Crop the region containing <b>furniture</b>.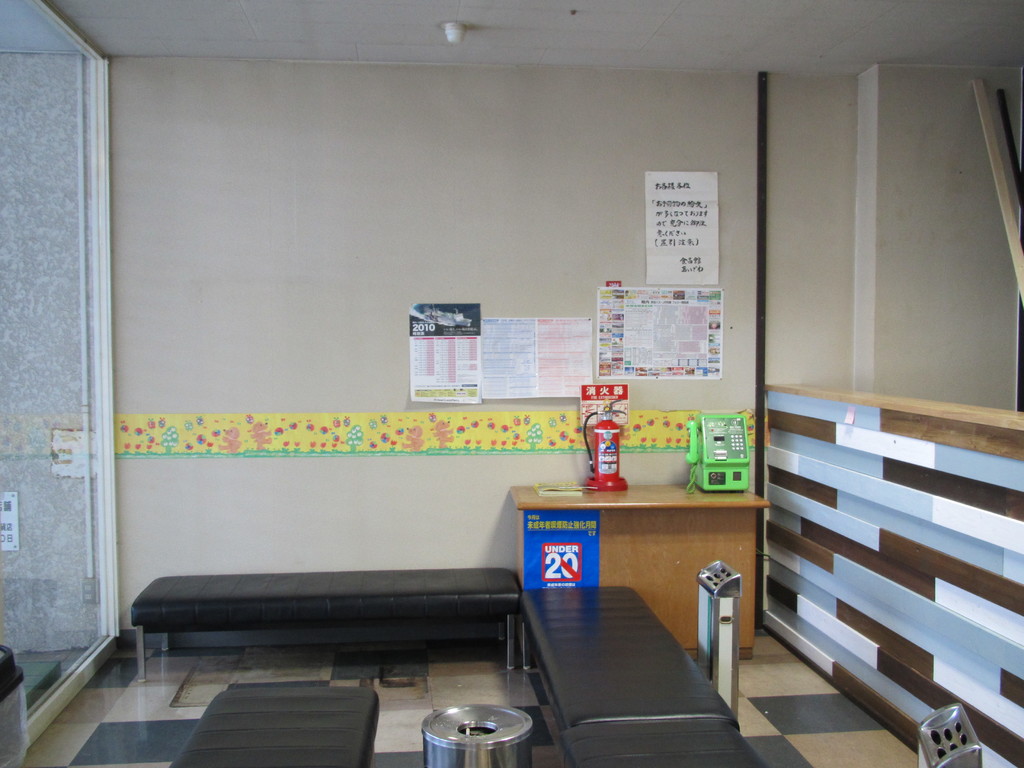
Crop region: BBox(563, 718, 768, 767).
